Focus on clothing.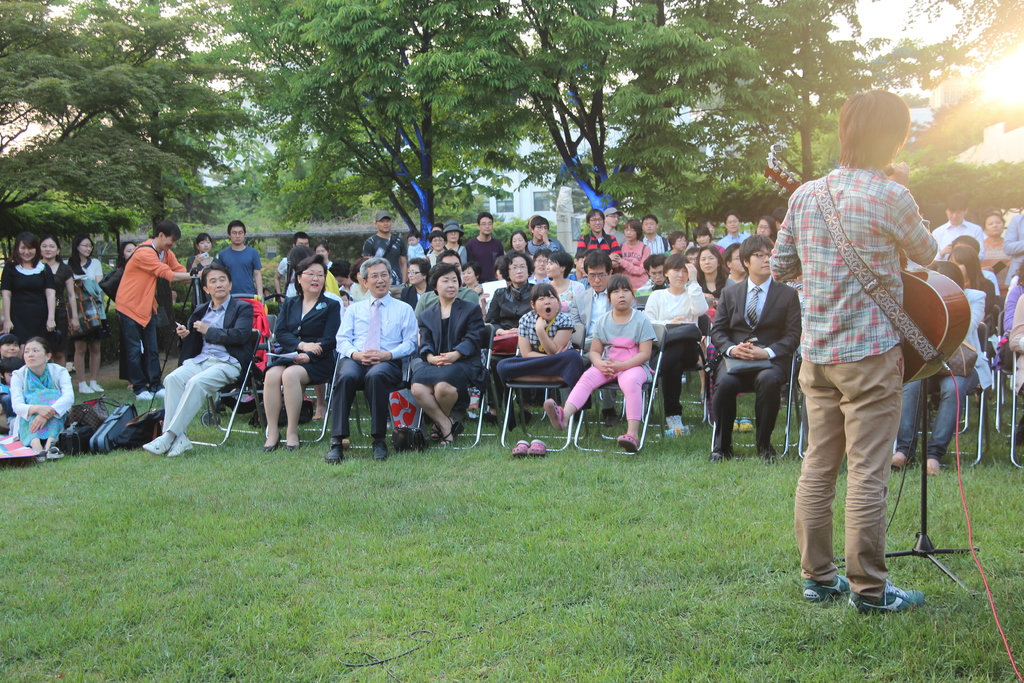
Focused at 124:242:191:369.
